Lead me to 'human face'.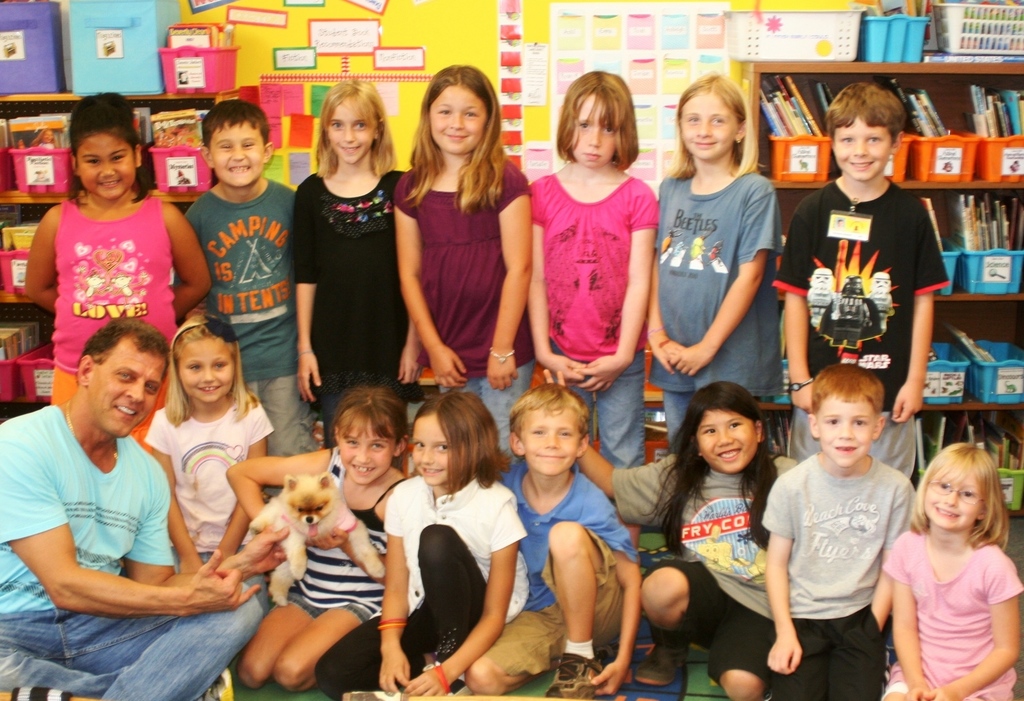
Lead to pyautogui.locateOnScreen(822, 389, 877, 463).
